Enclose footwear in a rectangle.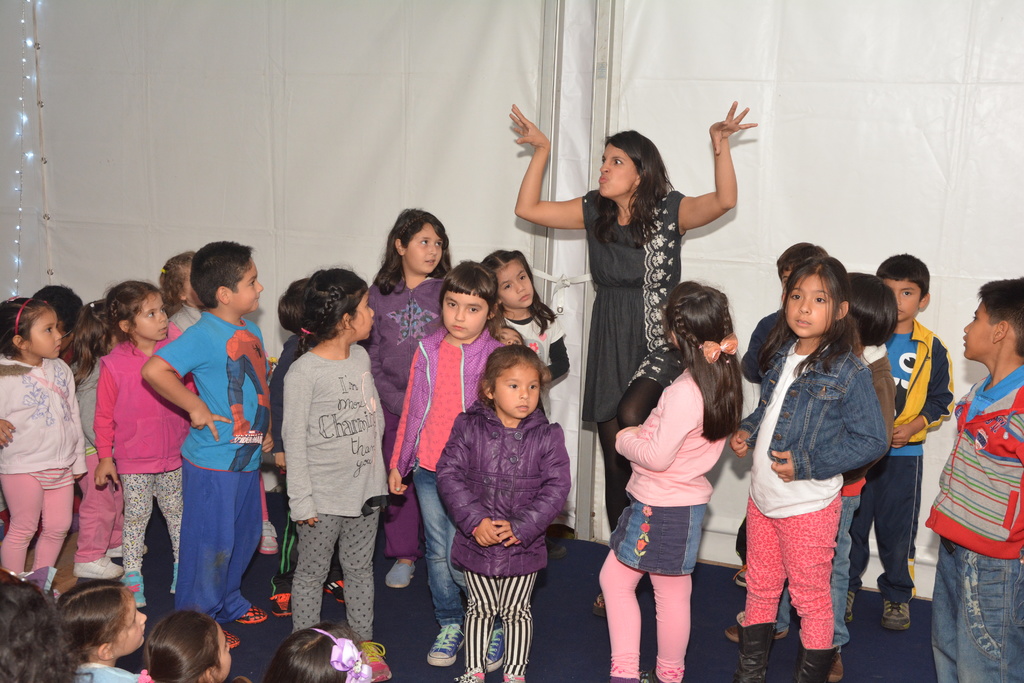
bbox(726, 624, 785, 638).
